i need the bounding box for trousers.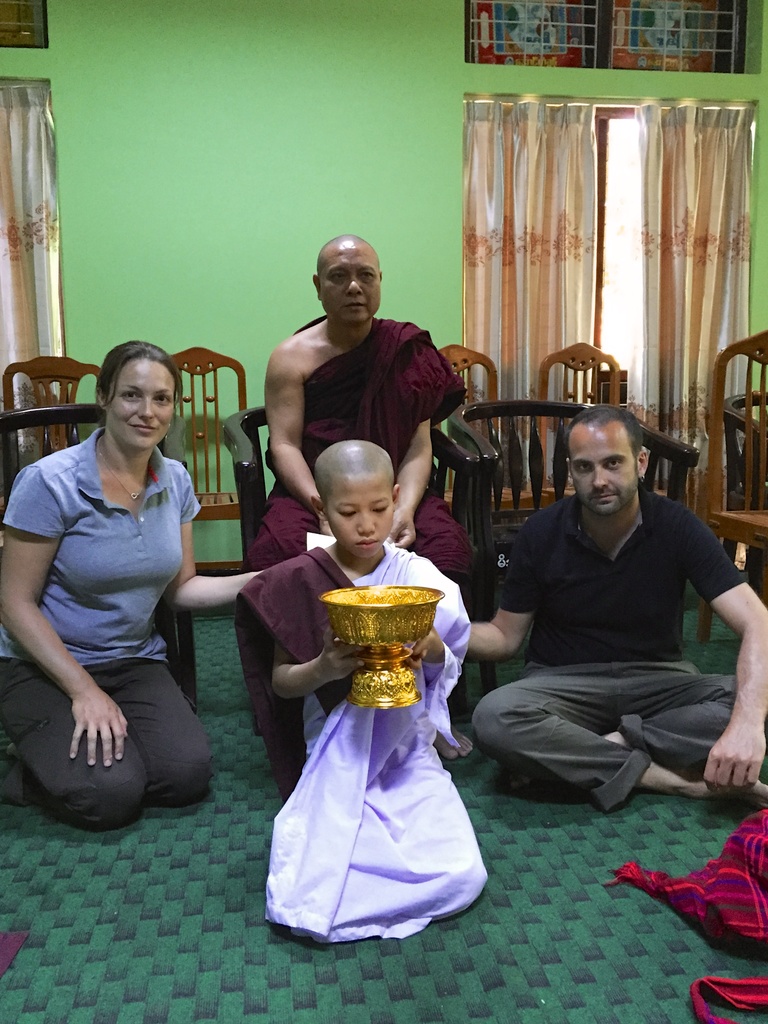
Here it is: Rect(474, 662, 767, 807).
